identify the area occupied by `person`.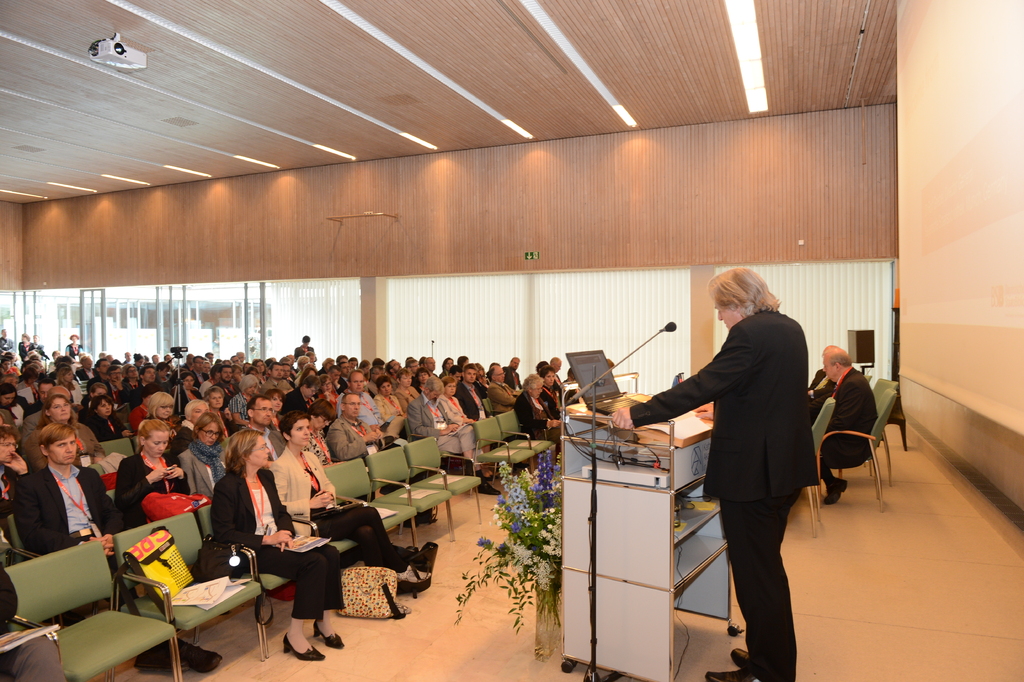
Area: (808,342,834,404).
